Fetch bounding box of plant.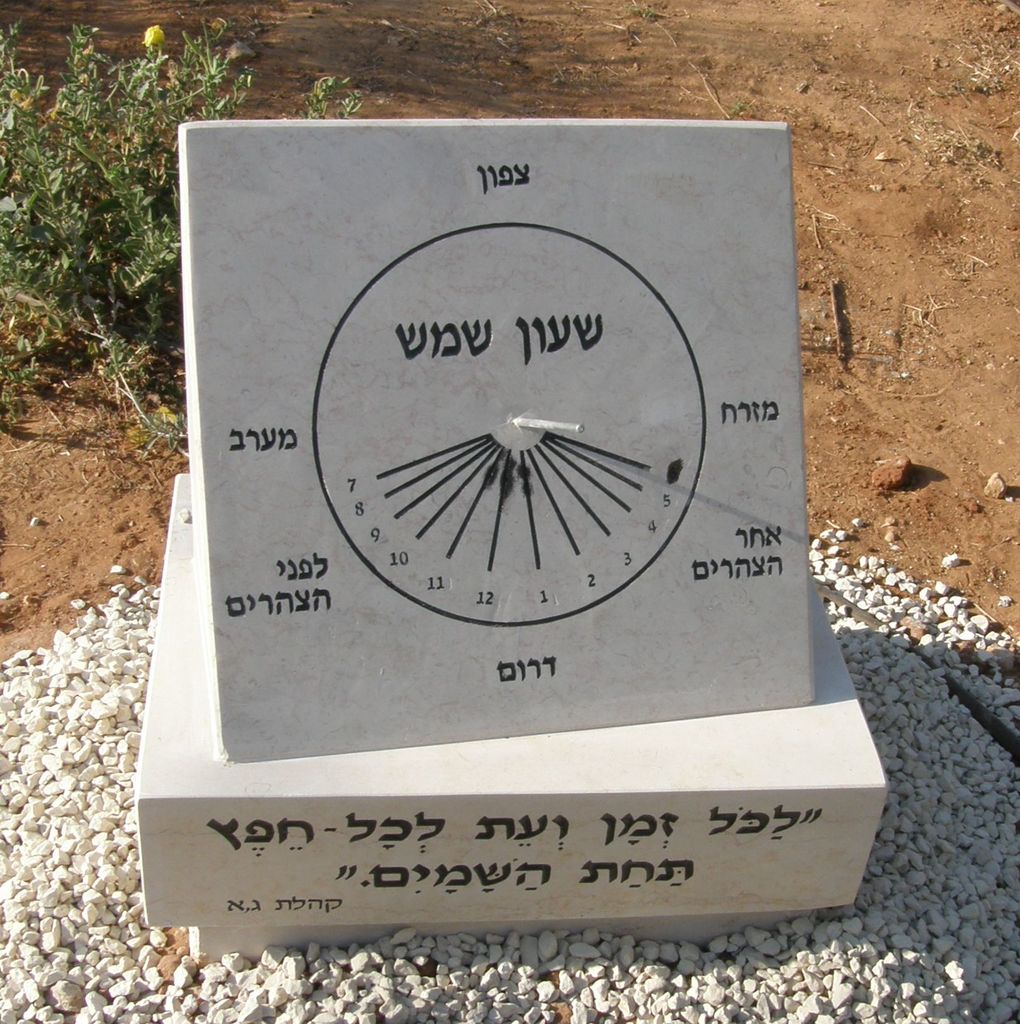
Bbox: pyautogui.locateOnScreen(0, 19, 379, 464).
